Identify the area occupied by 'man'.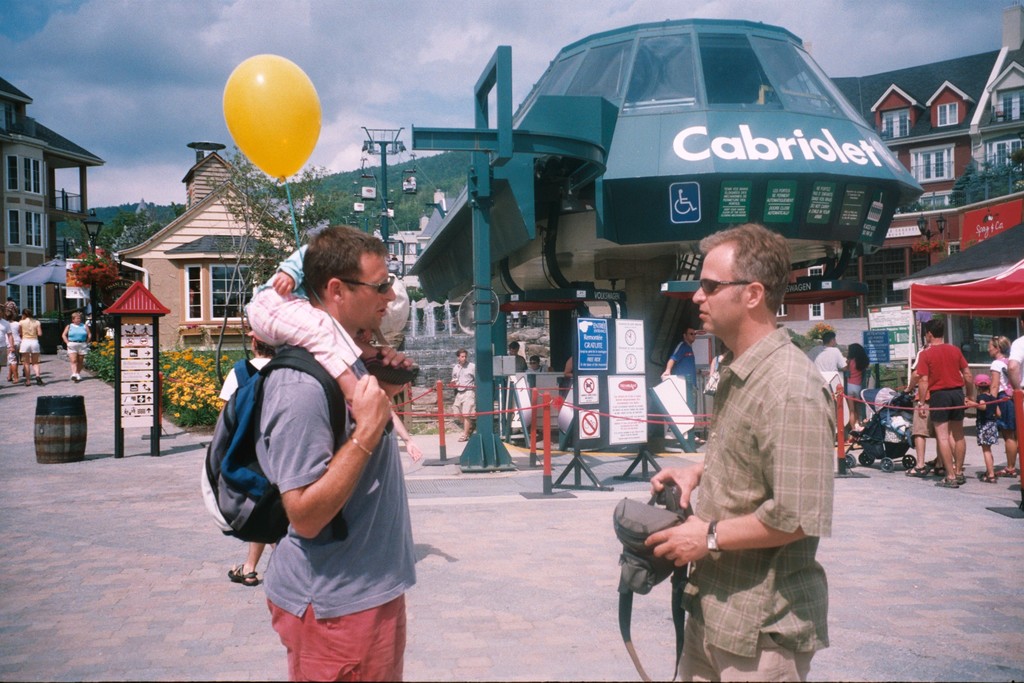
Area: (x1=506, y1=340, x2=527, y2=372).
